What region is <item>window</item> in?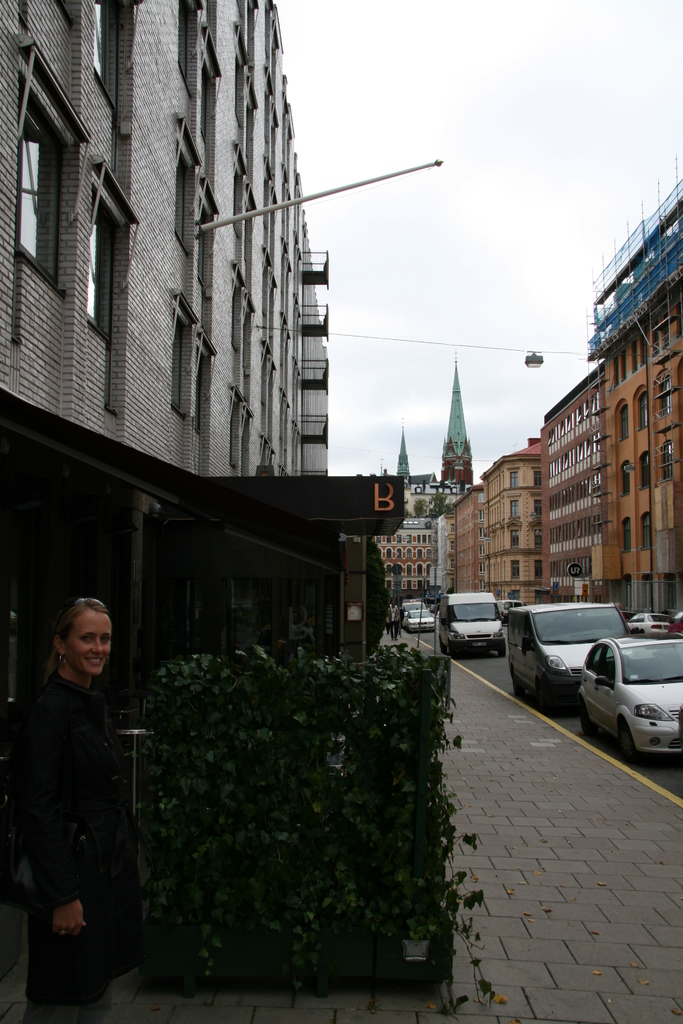
[x1=507, y1=497, x2=521, y2=516].
